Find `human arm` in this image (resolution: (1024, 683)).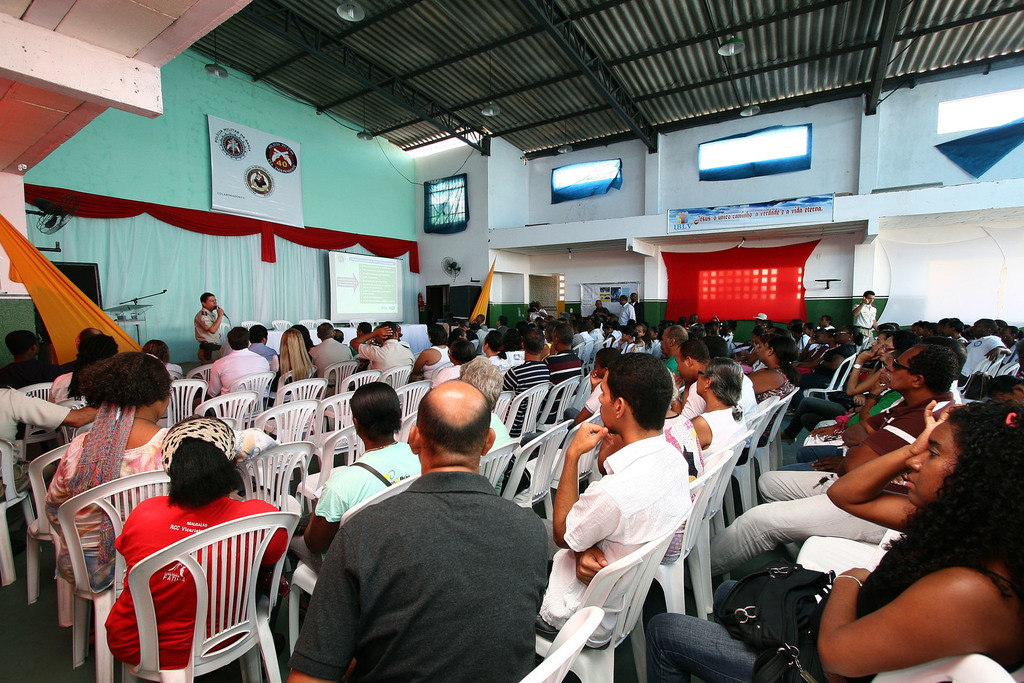
Rect(683, 400, 714, 444).
